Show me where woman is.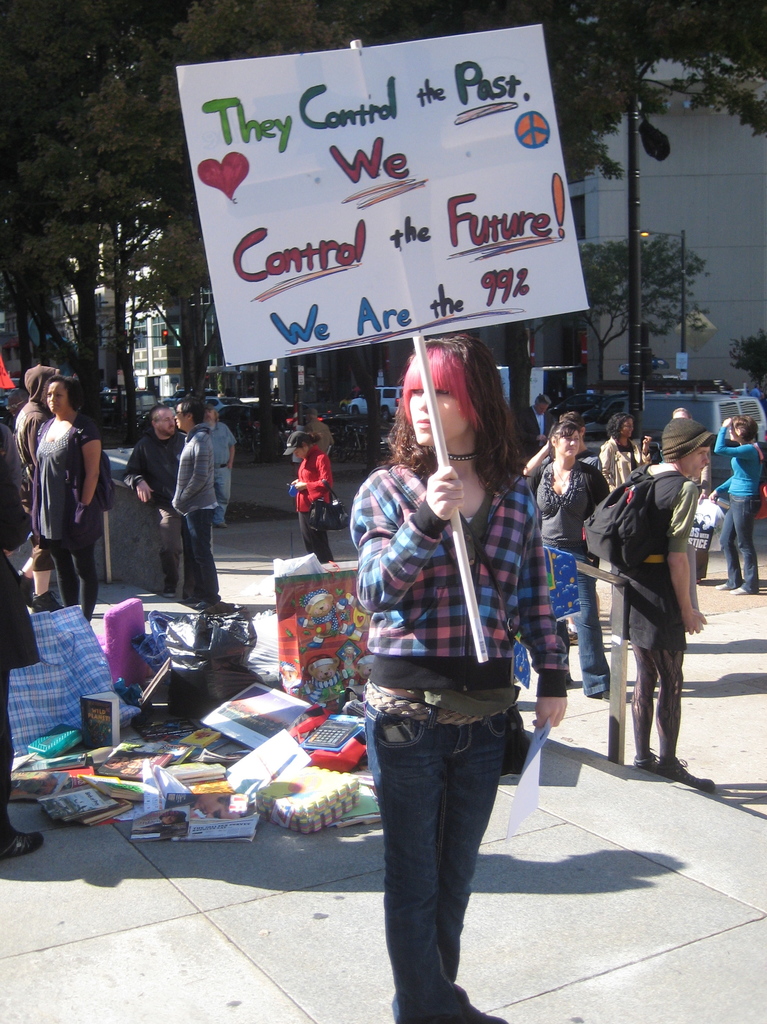
woman is at 287/428/339/557.
